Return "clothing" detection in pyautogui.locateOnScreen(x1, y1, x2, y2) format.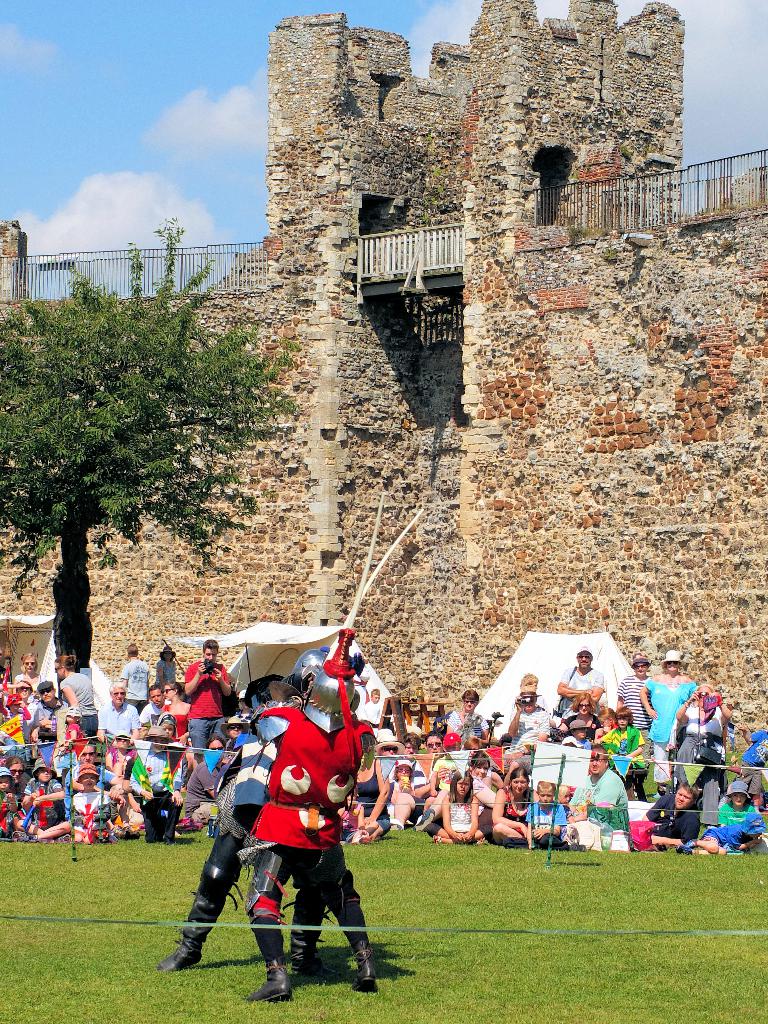
pyautogui.locateOnScreen(499, 786, 535, 830).
